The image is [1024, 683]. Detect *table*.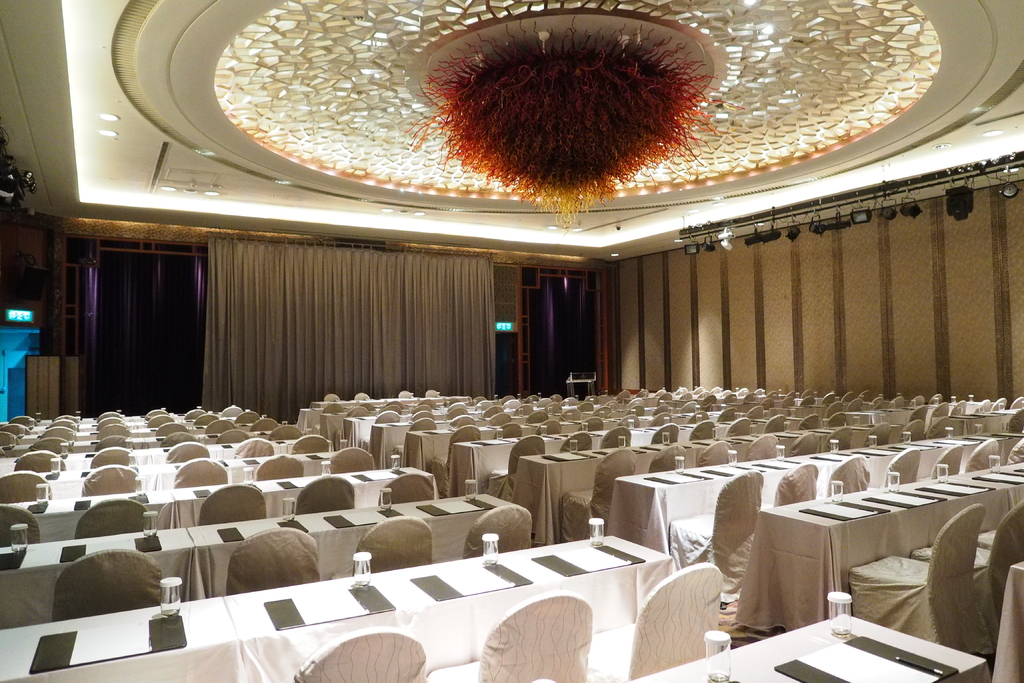
Detection: 397, 435, 458, 477.
